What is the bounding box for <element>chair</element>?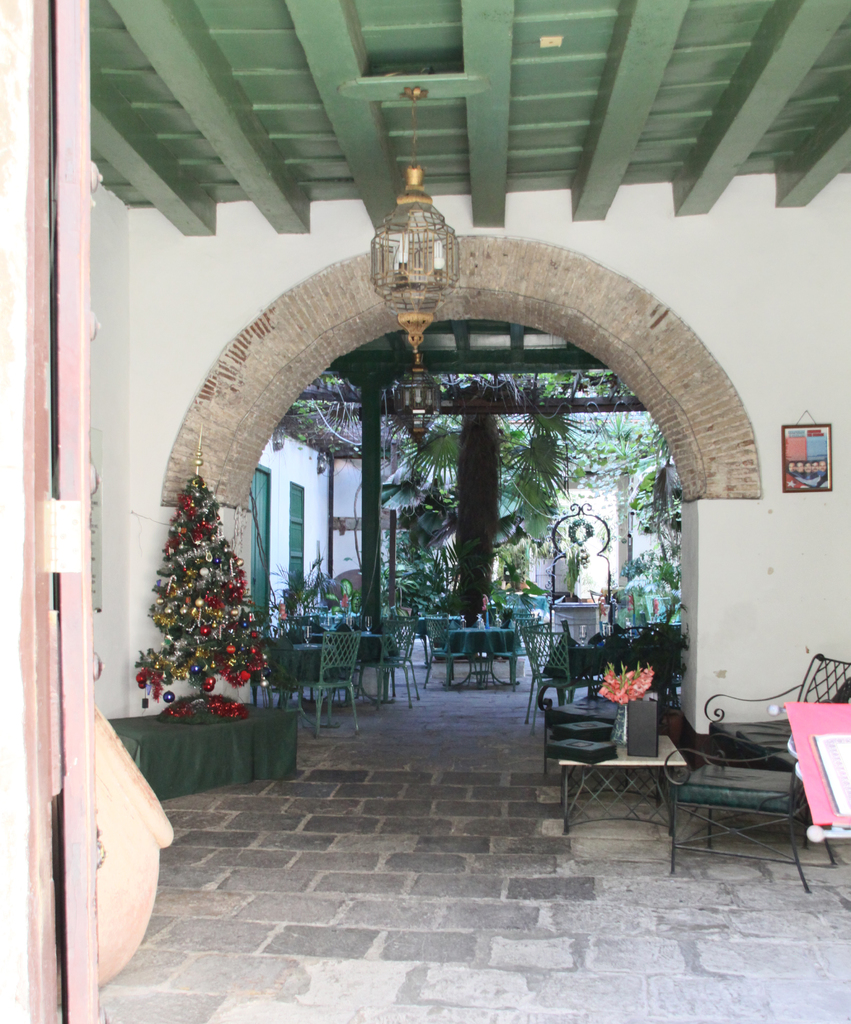
locate(521, 616, 600, 728).
